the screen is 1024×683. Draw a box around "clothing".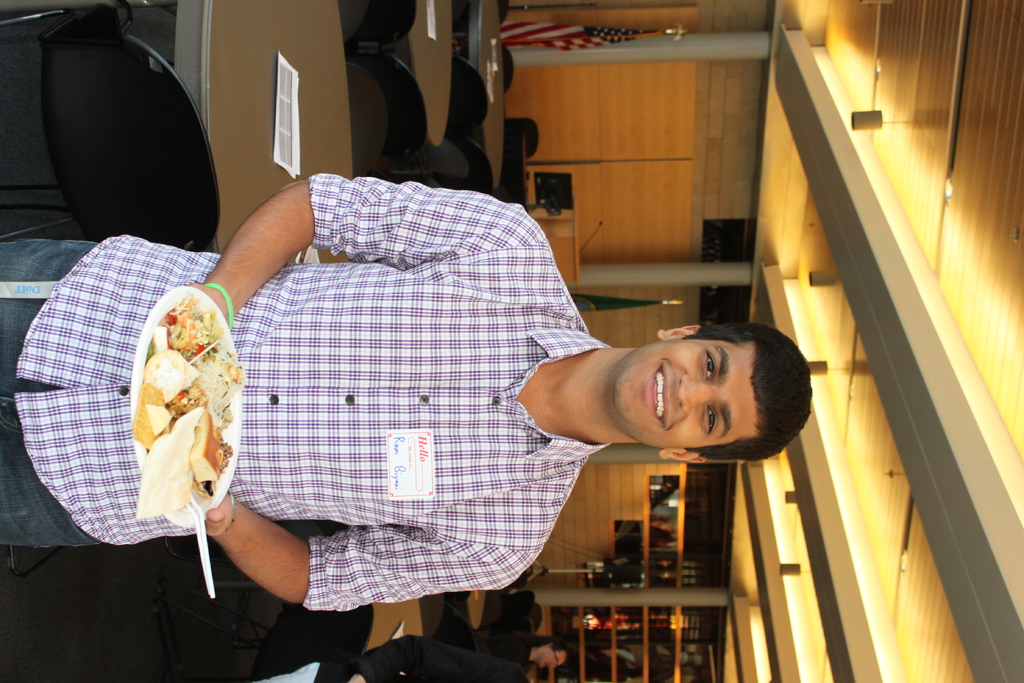
0 172 612 618.
